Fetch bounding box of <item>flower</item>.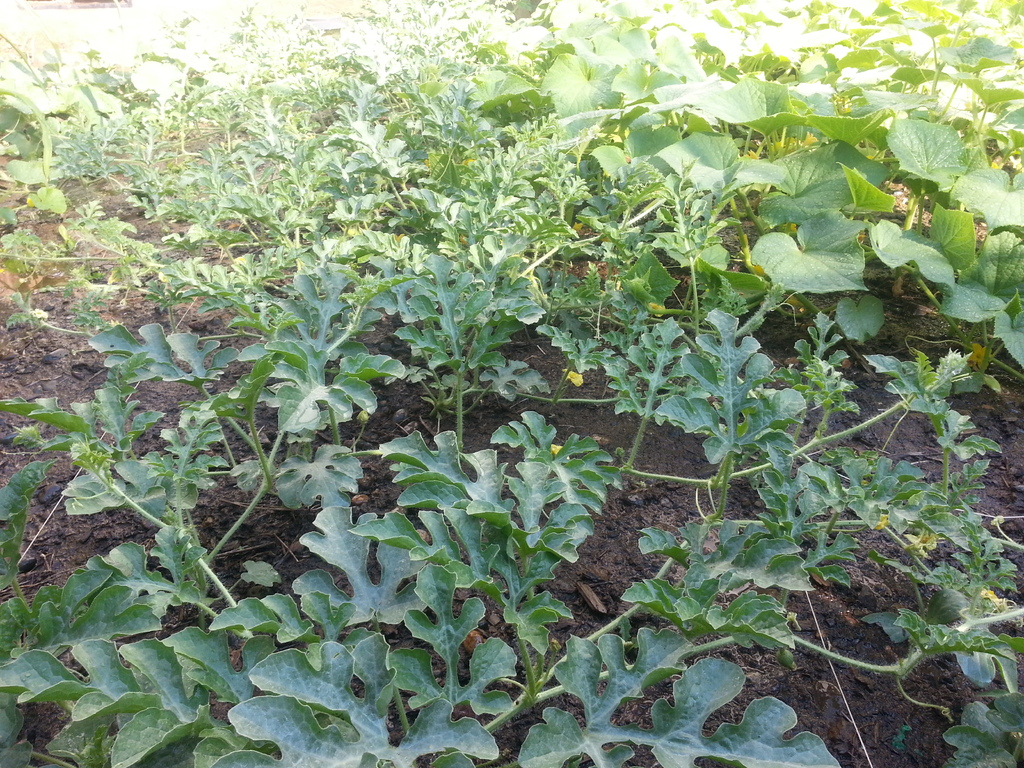
Bbox: locate(972, 580, 1000, 606).
